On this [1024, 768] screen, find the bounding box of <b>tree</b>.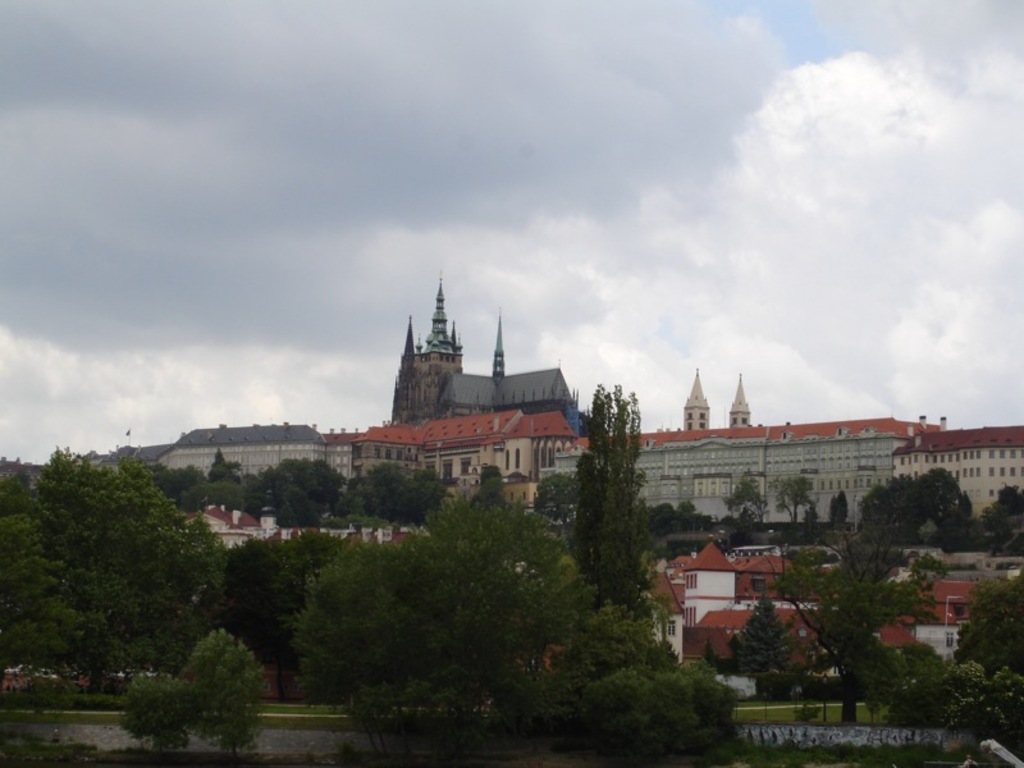
Bounding box: x1=298 y1=520 x2=517 y2=751.
